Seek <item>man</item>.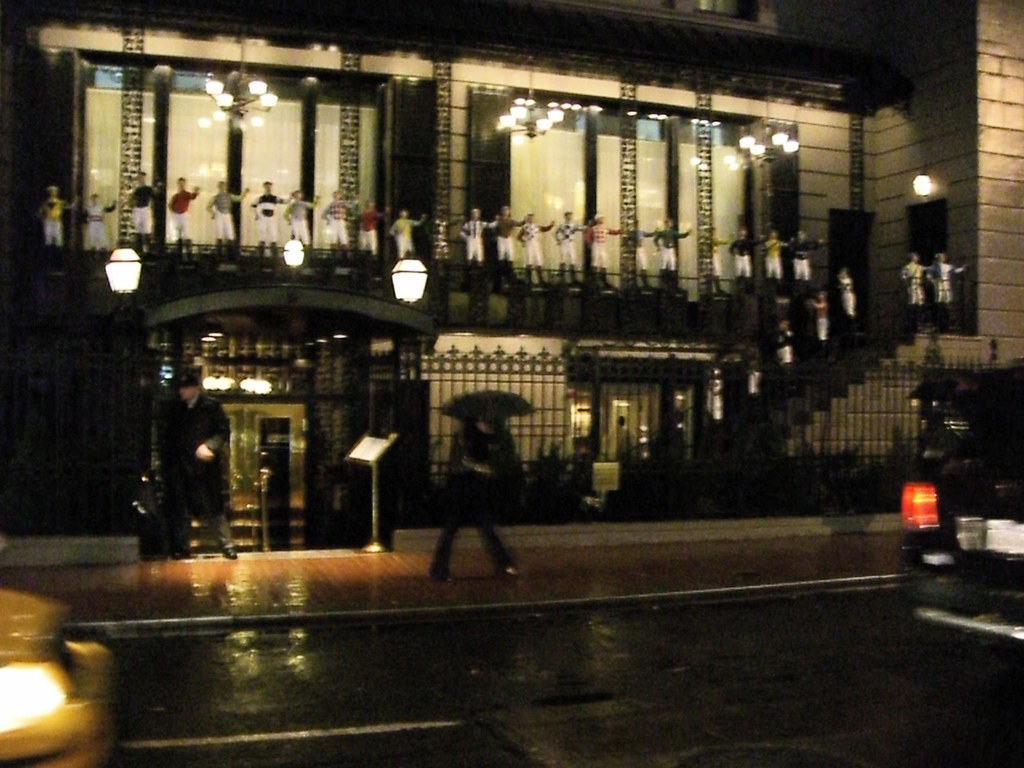
left=517, top=208, right=553, bottom=270.
